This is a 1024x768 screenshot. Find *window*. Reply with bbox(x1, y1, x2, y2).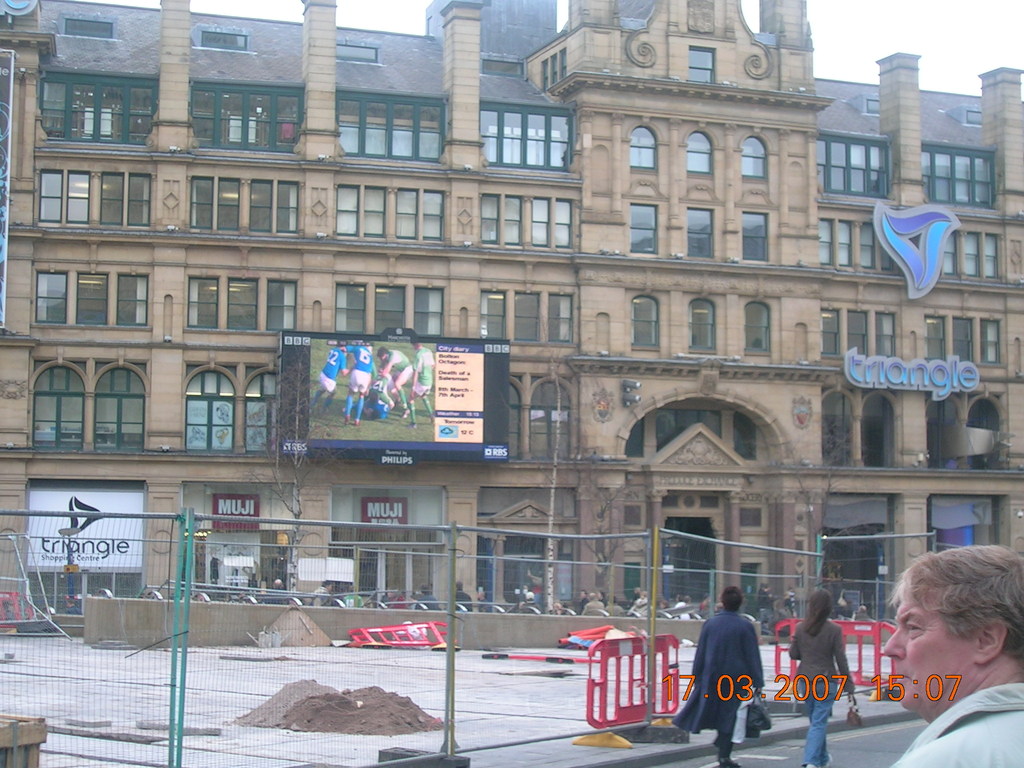
bbox(398, 188, 417, 237).
